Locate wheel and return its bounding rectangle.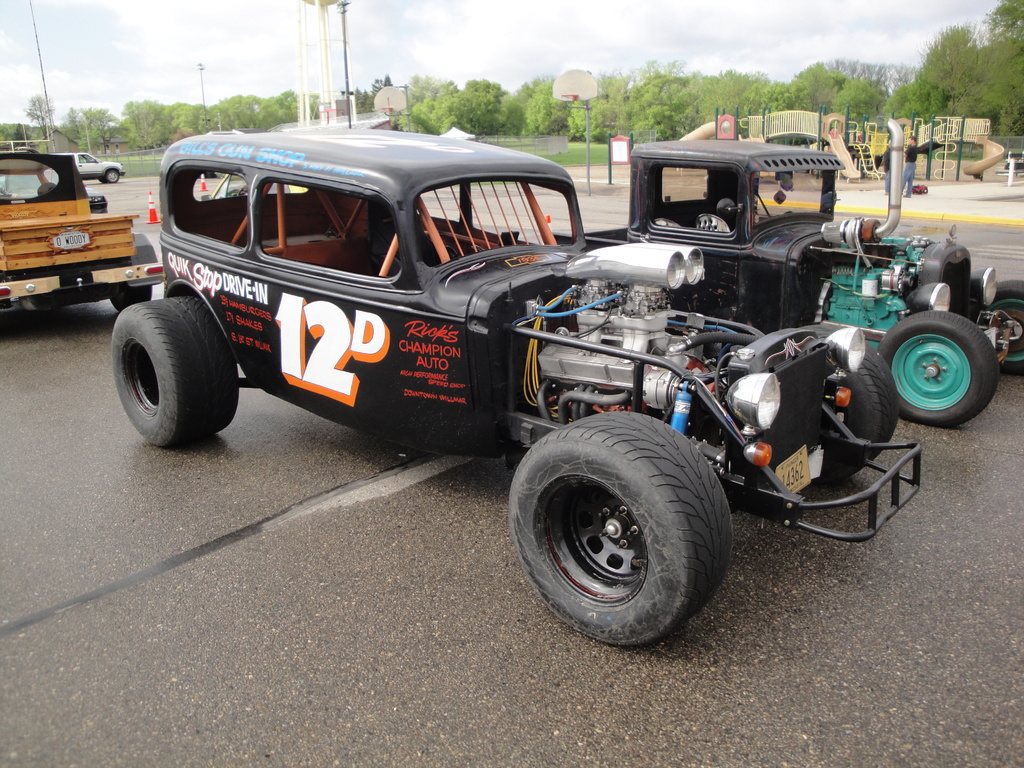
109, 294, 239, 447.
